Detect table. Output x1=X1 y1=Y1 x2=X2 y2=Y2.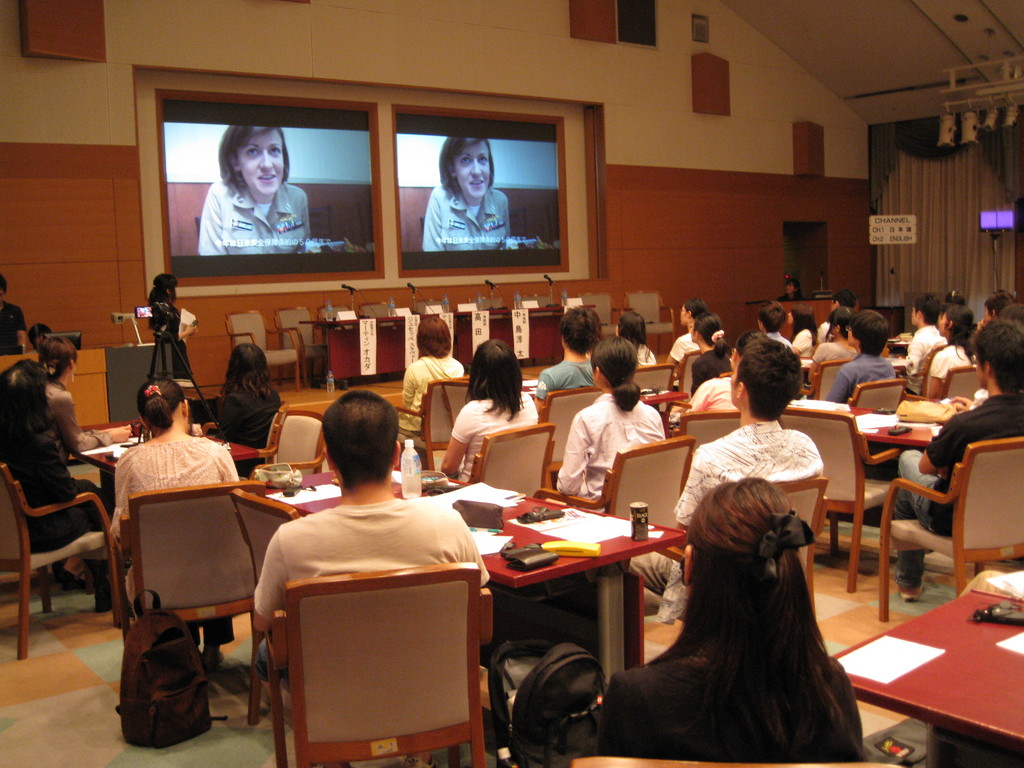
x1=256 y1=465 x2=684 y2=688.
